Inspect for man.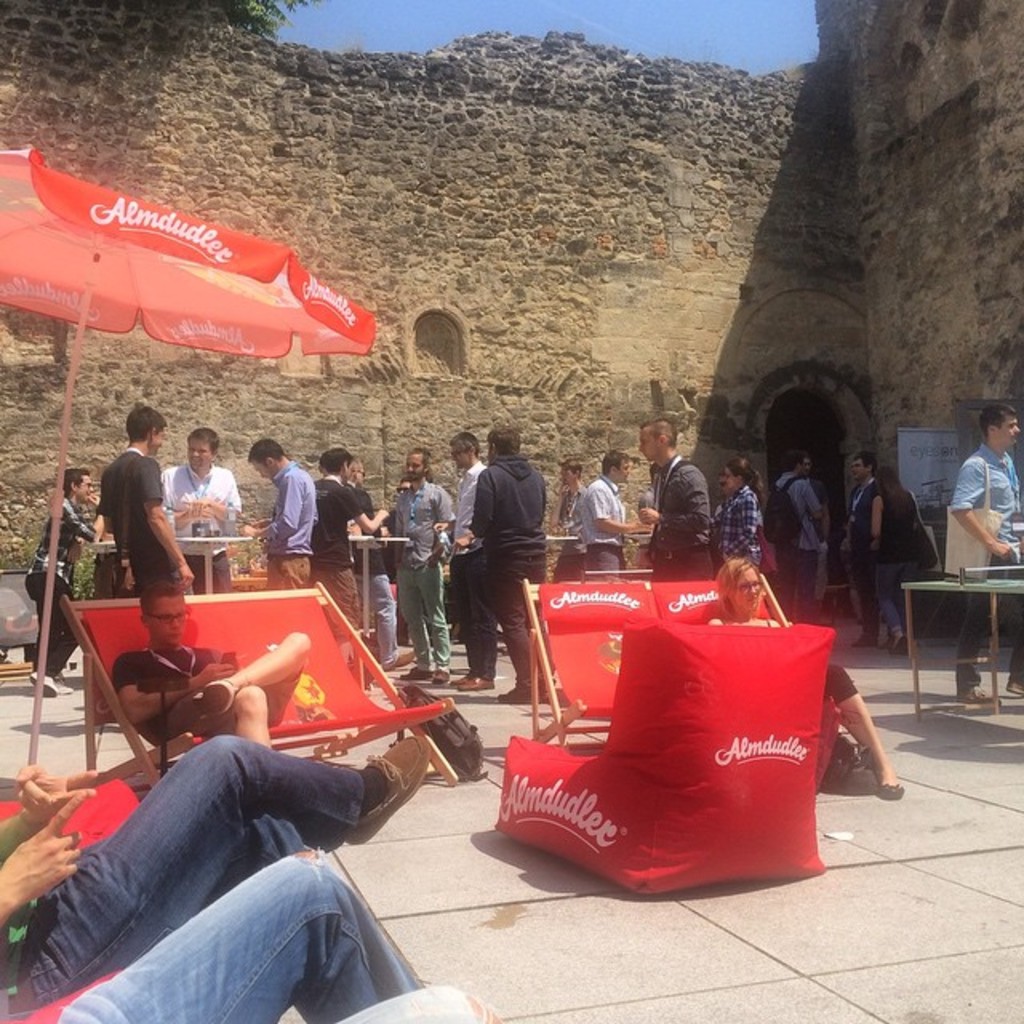
Inspection: <box>24,469,104,699</box>.
